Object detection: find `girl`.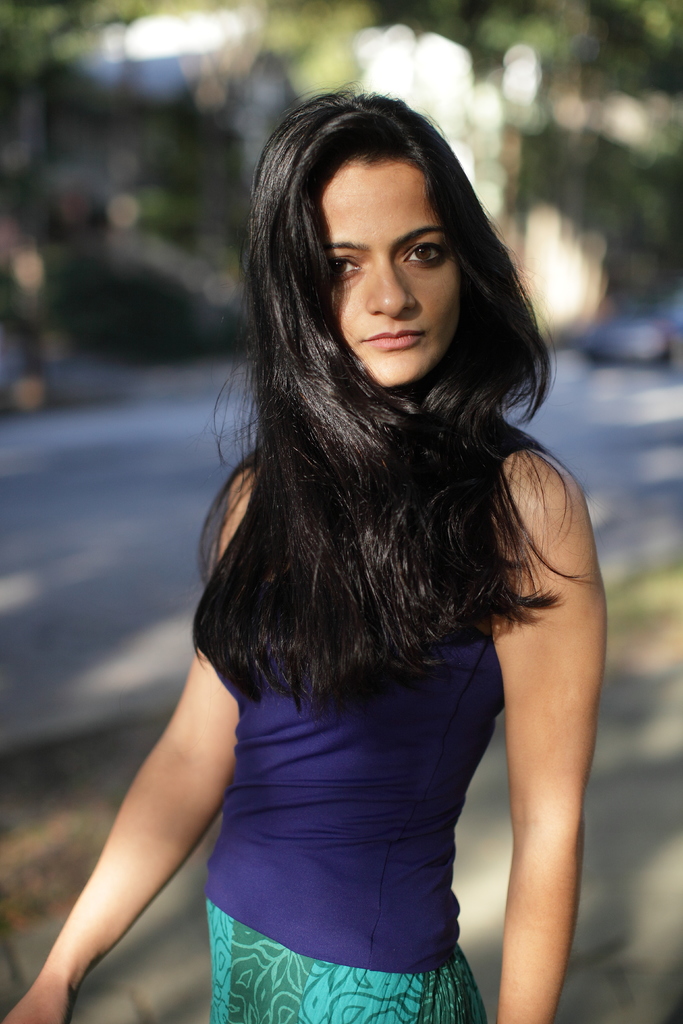
BBox(1, 88, 607, 1023).
